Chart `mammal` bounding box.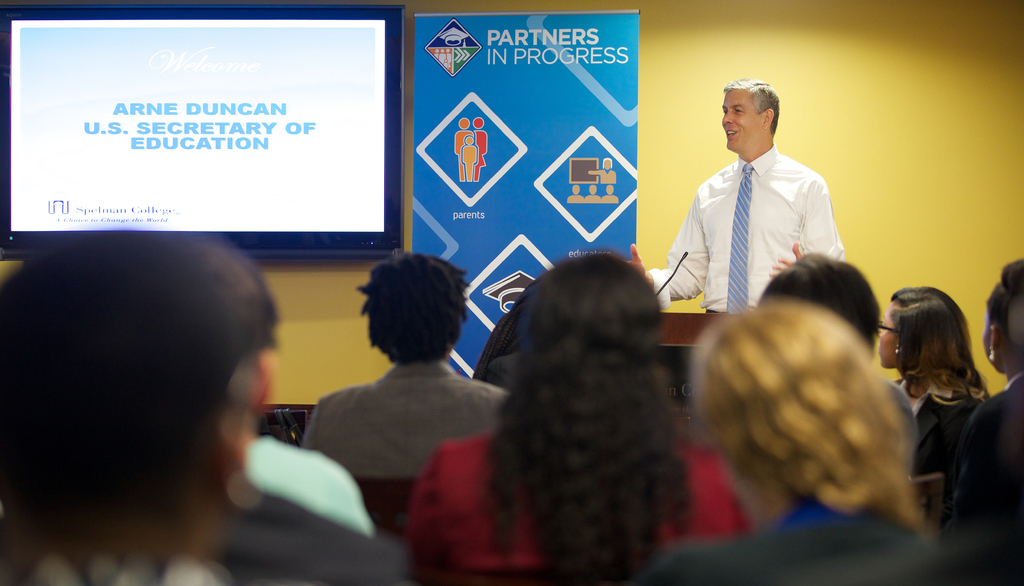
Charted: 761 248 872 363.
